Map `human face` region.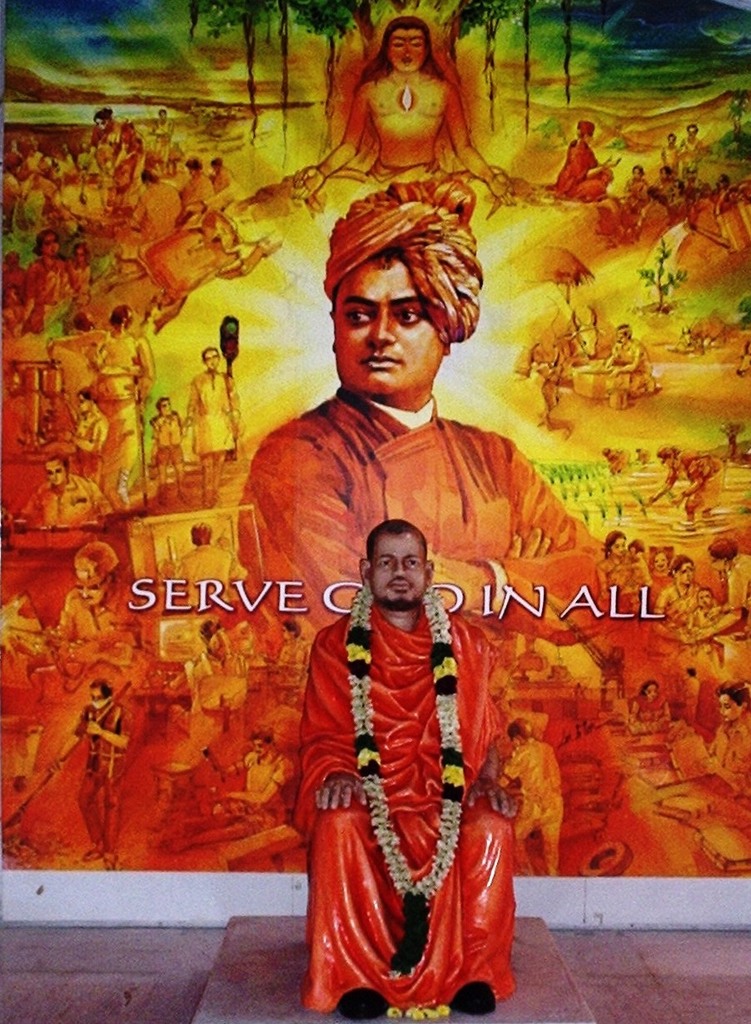
Mapped to region(383, 29, 427, 71).
